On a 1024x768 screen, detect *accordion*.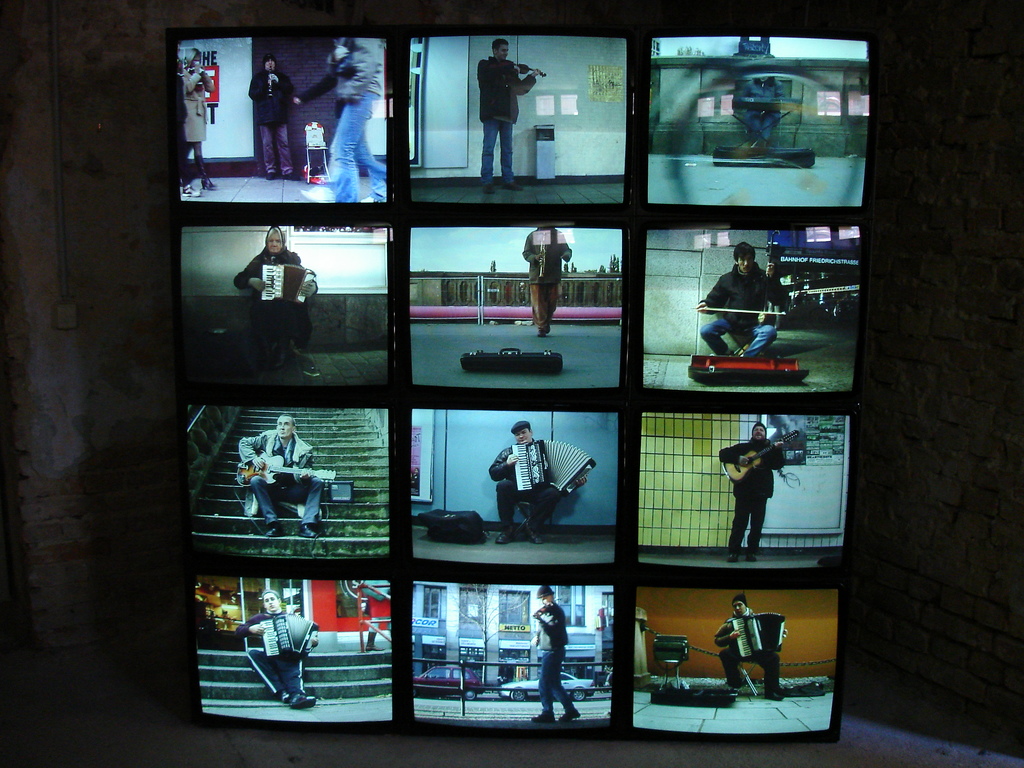
513:436:595:493.
